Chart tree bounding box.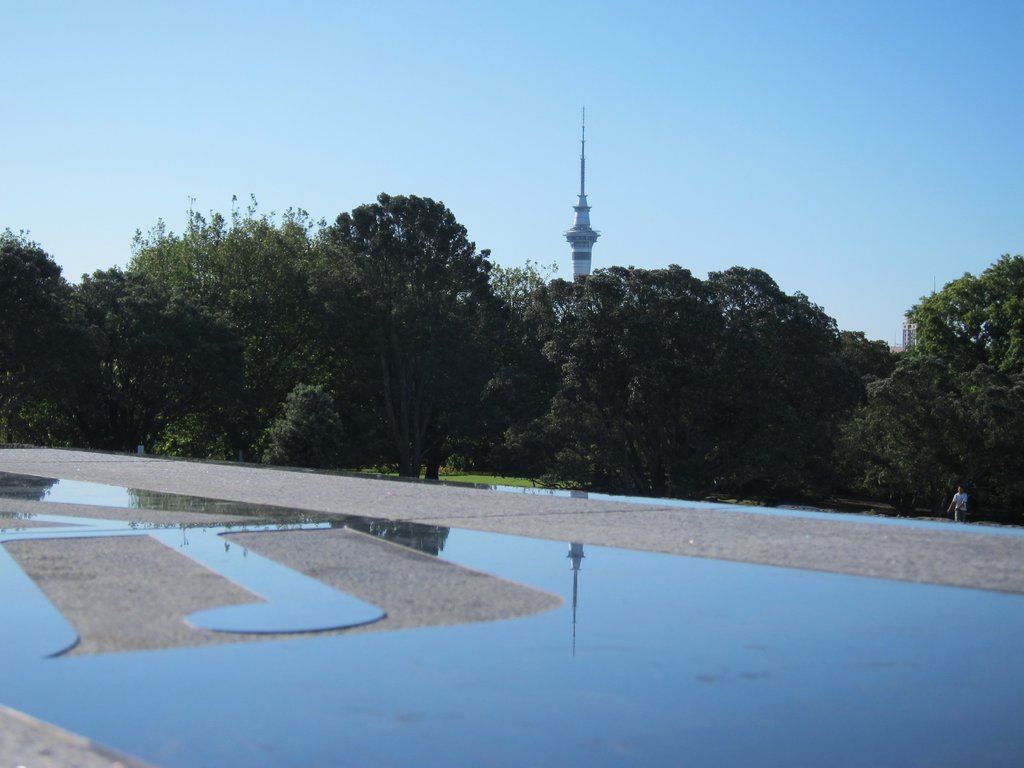
Charted: <bbox>72, 216, 370, 472</bbox>.
